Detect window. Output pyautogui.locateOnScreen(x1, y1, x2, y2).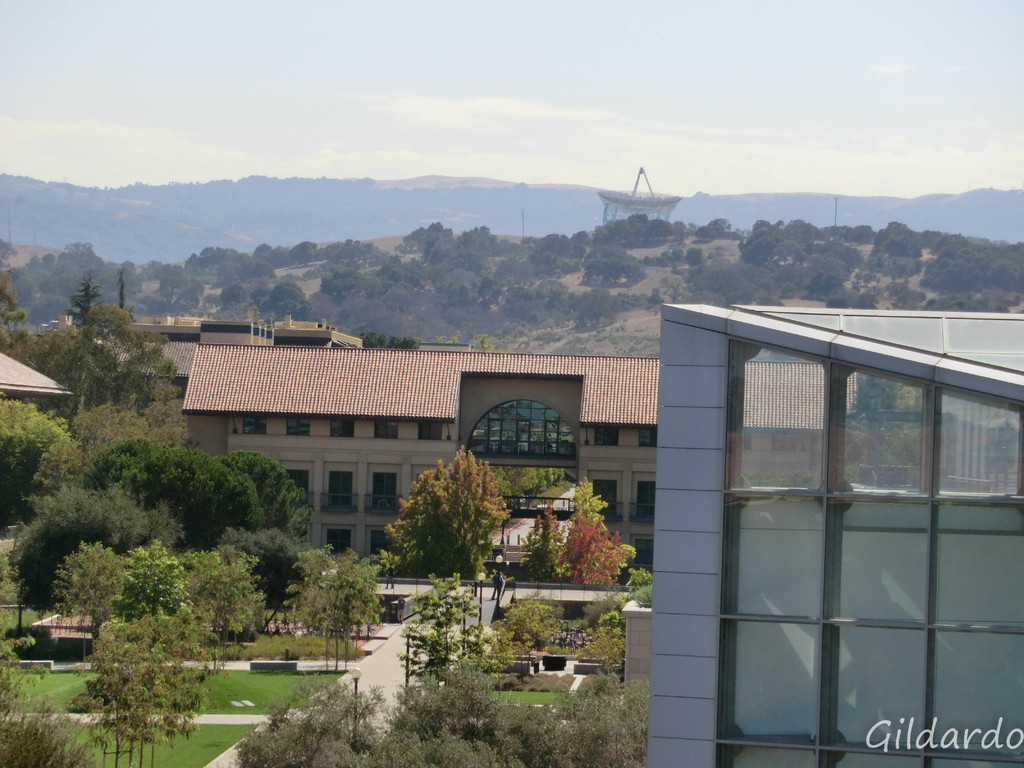
pyautogui.locateOnScreen(640, 423, 657, 448).
